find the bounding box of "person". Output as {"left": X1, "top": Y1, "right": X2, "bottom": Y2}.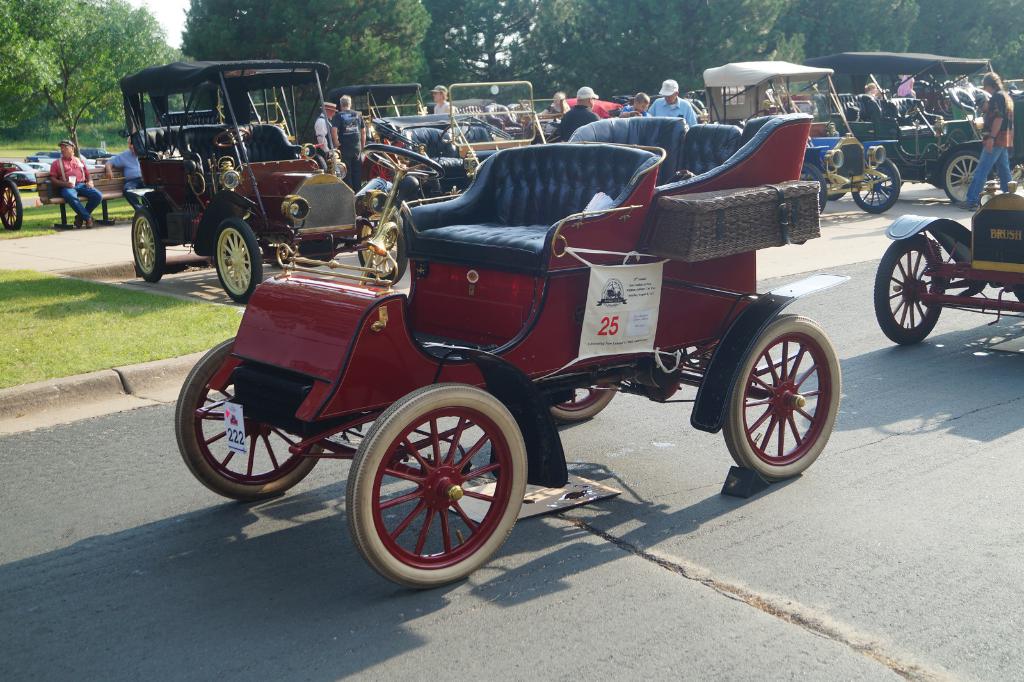
{"left": 48, "top": 145, "right": 103, "bottom": 234}.
